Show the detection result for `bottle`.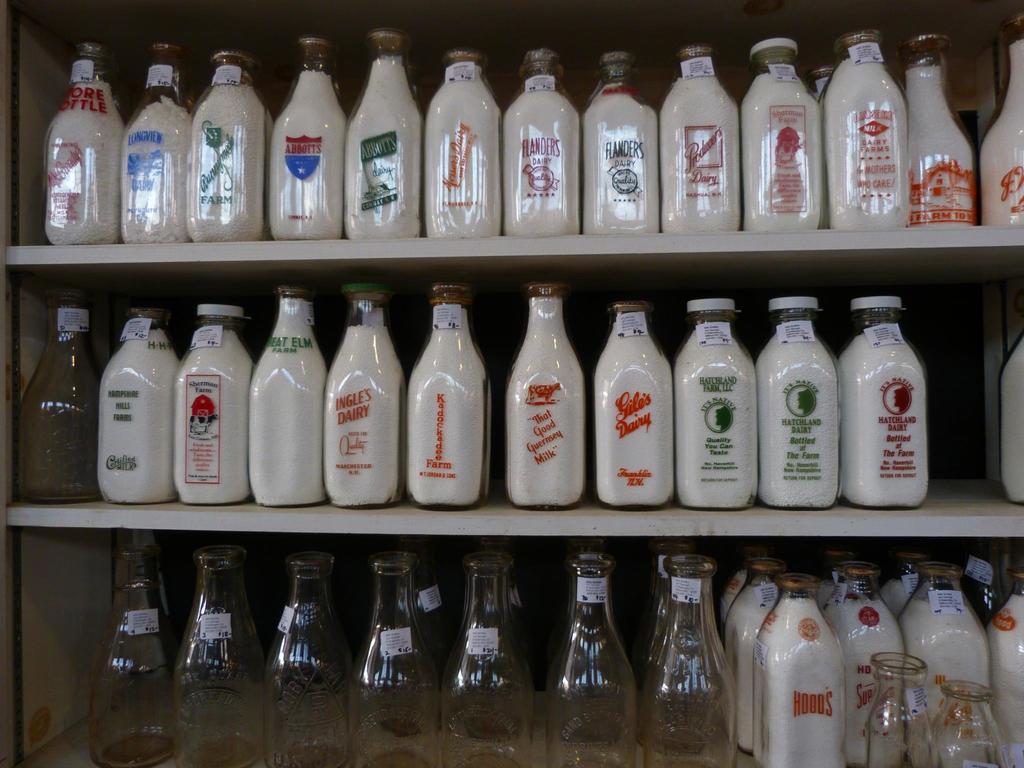
Rect(179, 302, 253, 506).
